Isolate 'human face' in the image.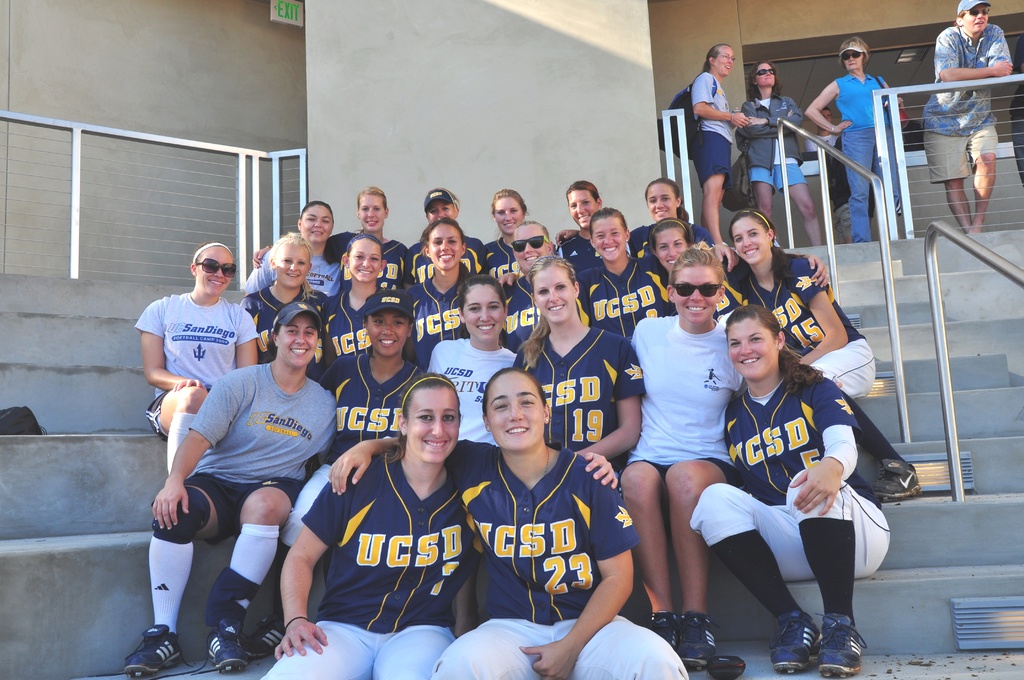
Isolated region: (406,386,458,462).
